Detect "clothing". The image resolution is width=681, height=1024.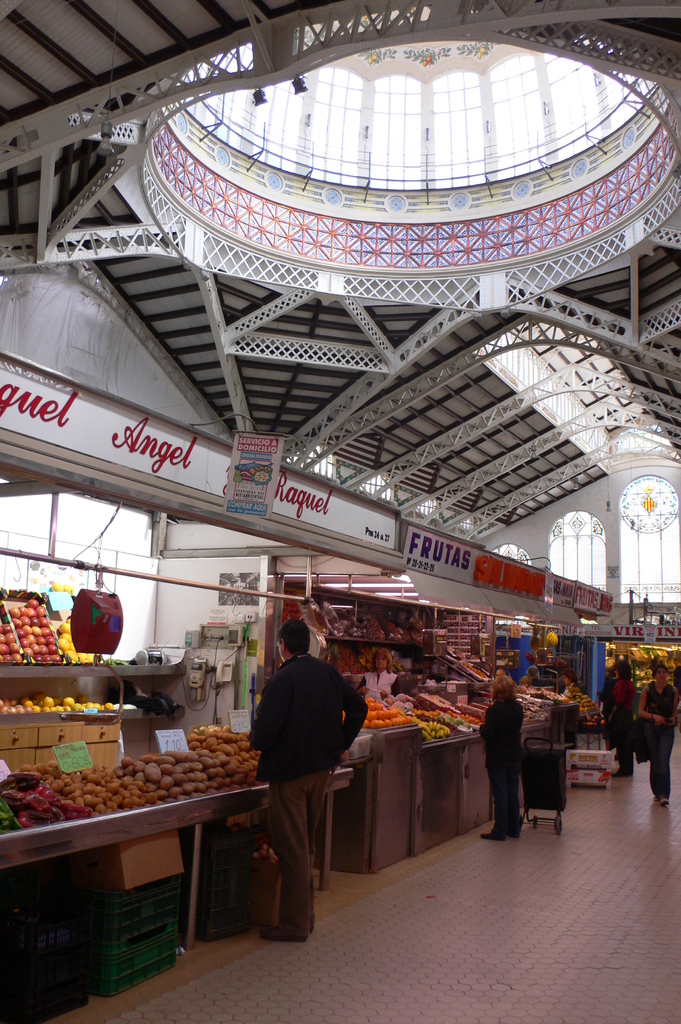
636/680/677/797.
